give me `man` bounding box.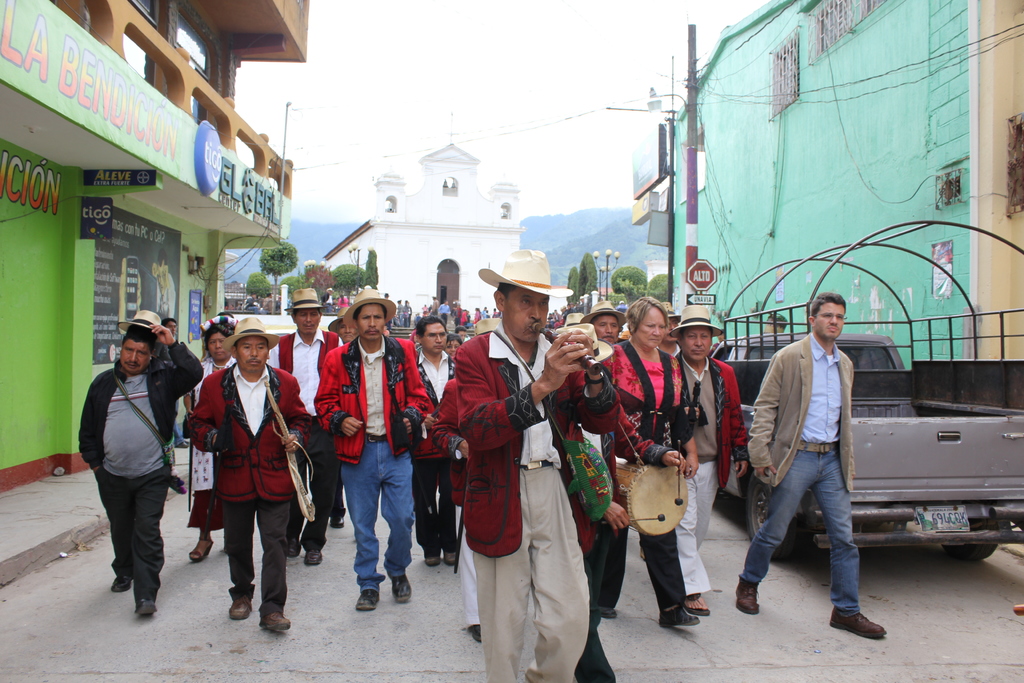
bbox(753, 285, 886, 633).
